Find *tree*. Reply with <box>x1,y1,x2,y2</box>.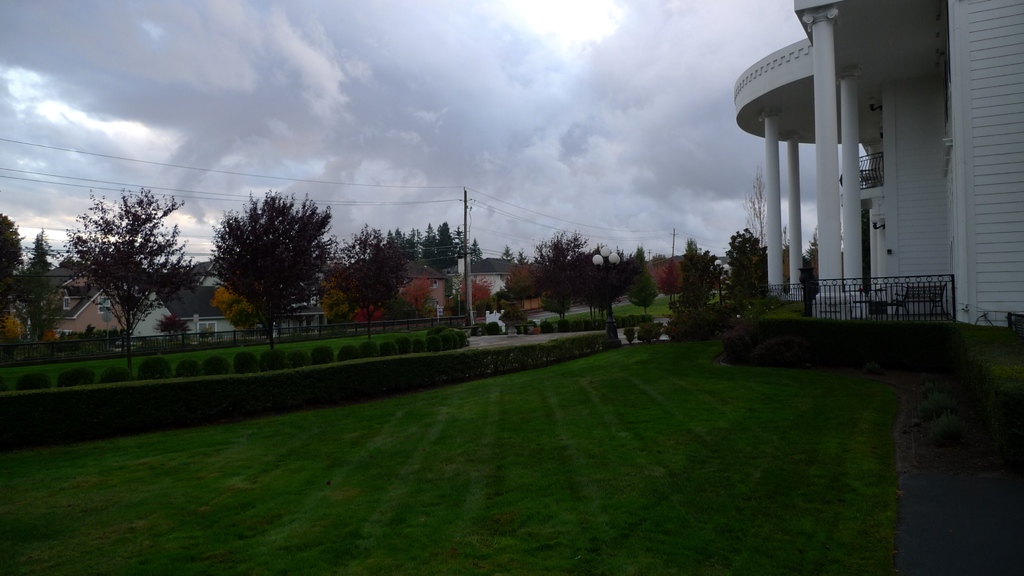
<box>723,222,778,308</box>.
